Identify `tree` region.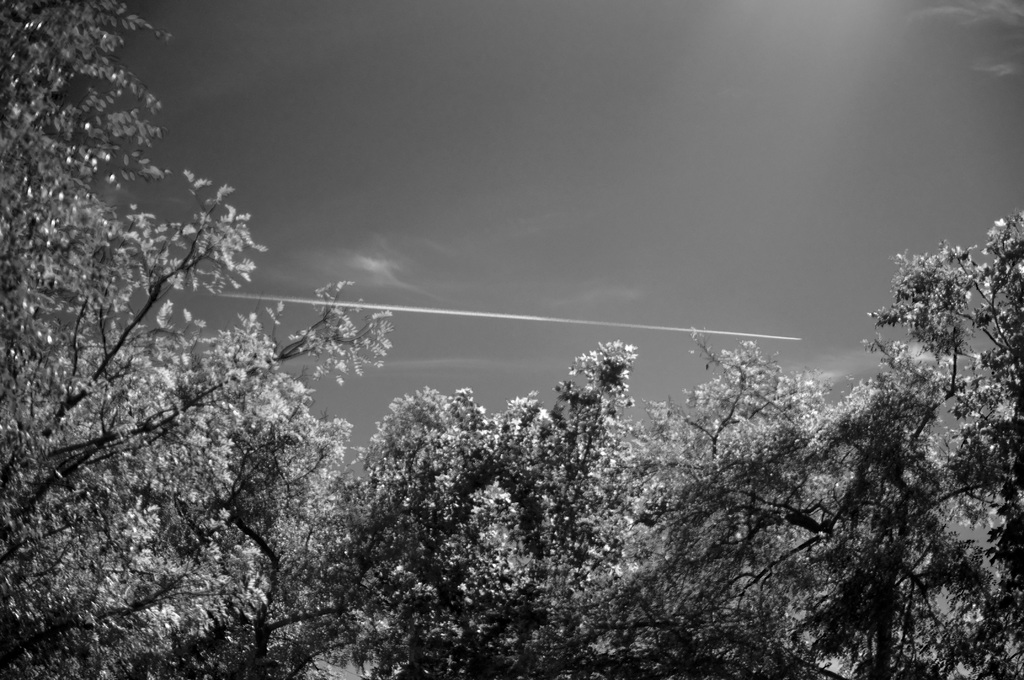
Region: {"left": 0, "top": 0, "right": 190, "bottom": 439}.
